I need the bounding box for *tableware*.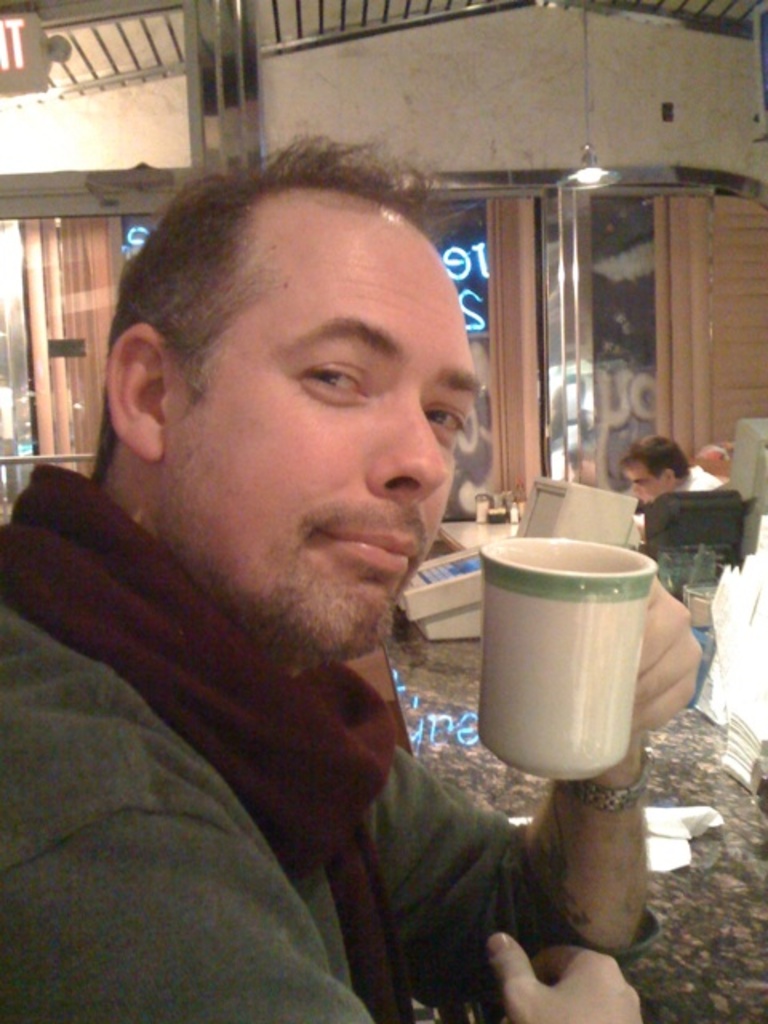
Here it is: {"left": 462, "top": 522, "right": 669, "bottom": 787}.
